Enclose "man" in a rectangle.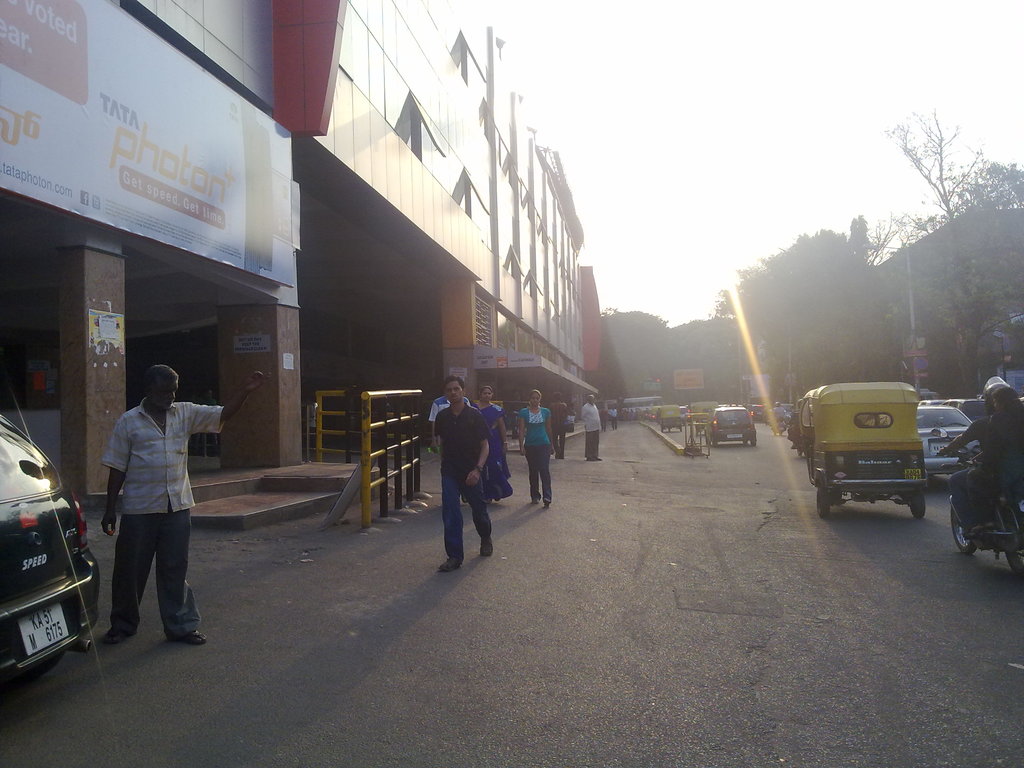
box=[608, 407, 620, 431].
